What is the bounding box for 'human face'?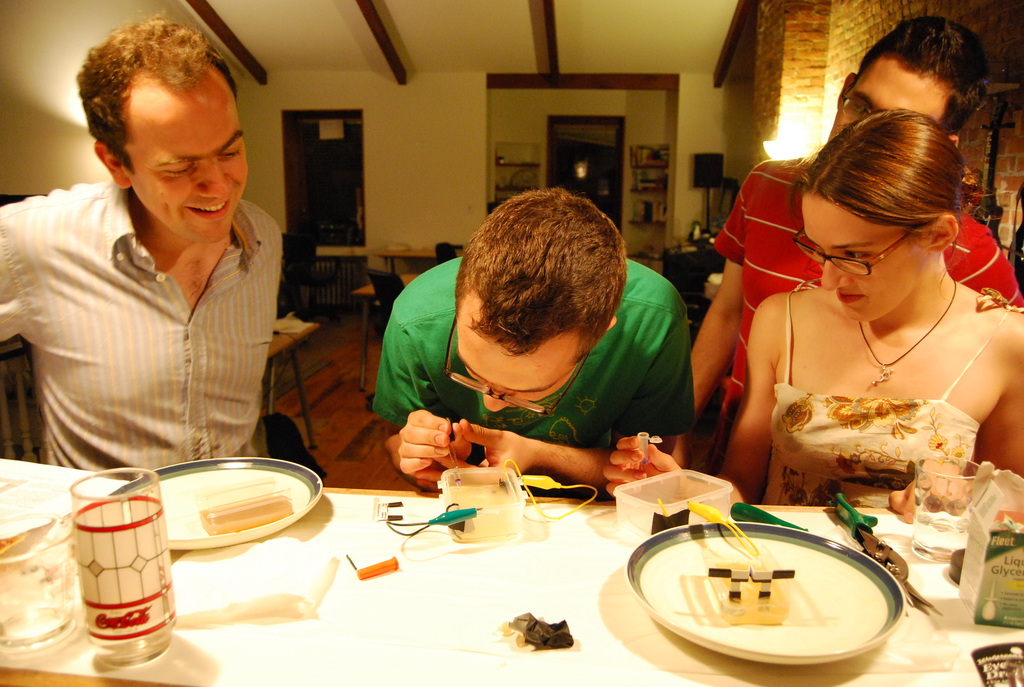
bbox(806, 196, 921, 322).
